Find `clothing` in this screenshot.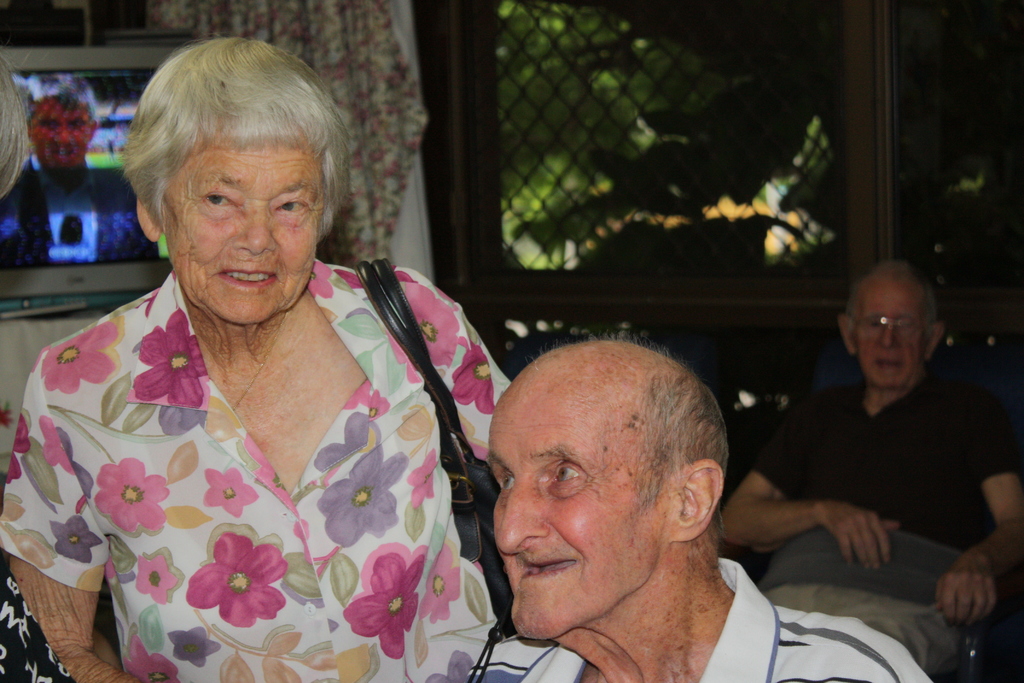
The bounding box for `clothing` is [left=0, top=267, right=508, bottom=682].
